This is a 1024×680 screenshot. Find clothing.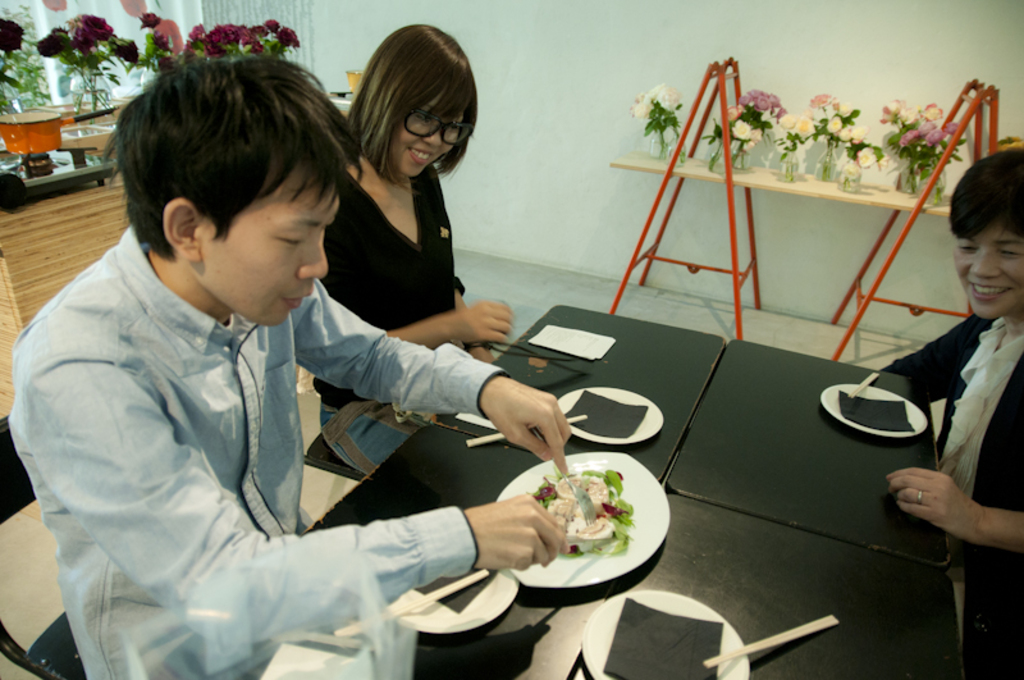
Bounding box: rect(311, 163, 466, 478).
